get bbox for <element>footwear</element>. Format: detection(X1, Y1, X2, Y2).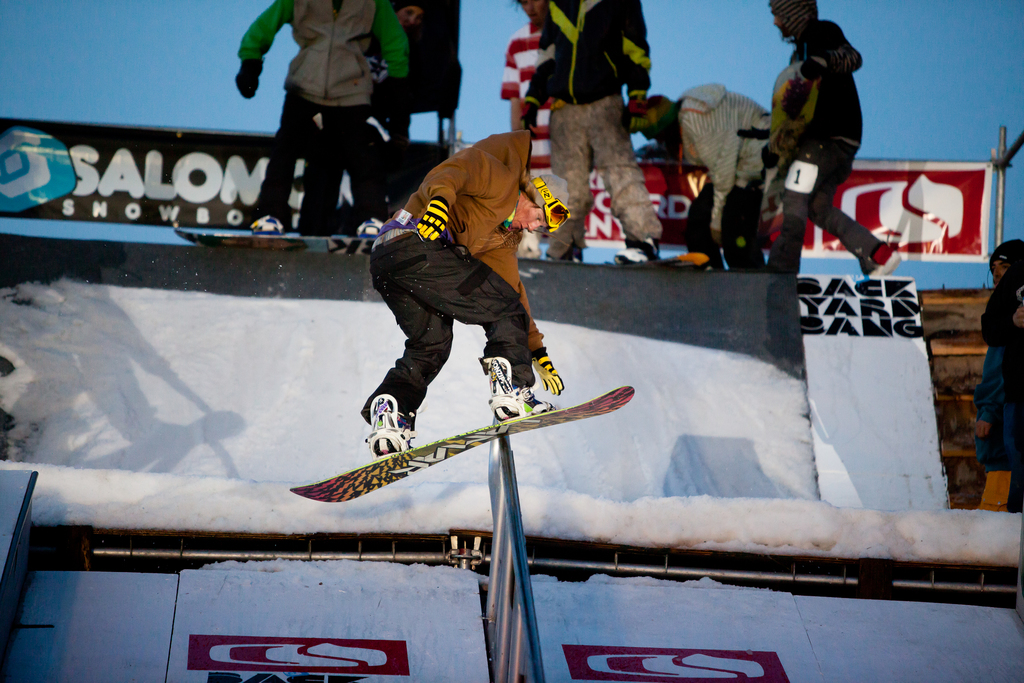
detection(355, 217, 378, 240).
